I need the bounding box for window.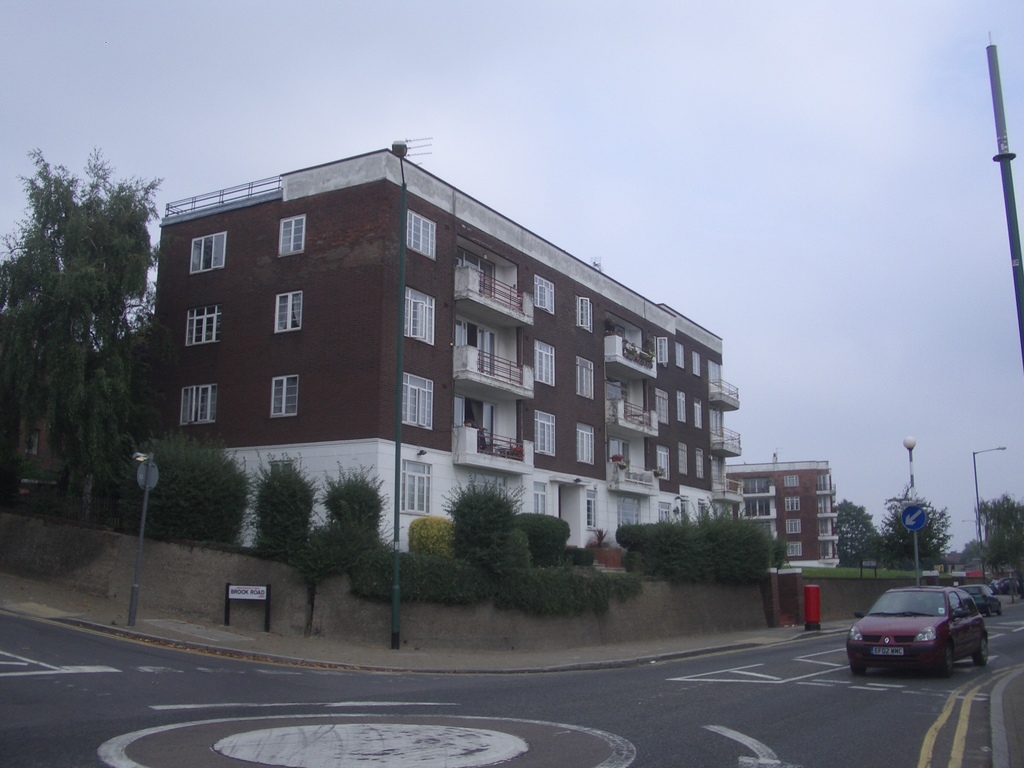
Here it is: 575 298 595 335.
